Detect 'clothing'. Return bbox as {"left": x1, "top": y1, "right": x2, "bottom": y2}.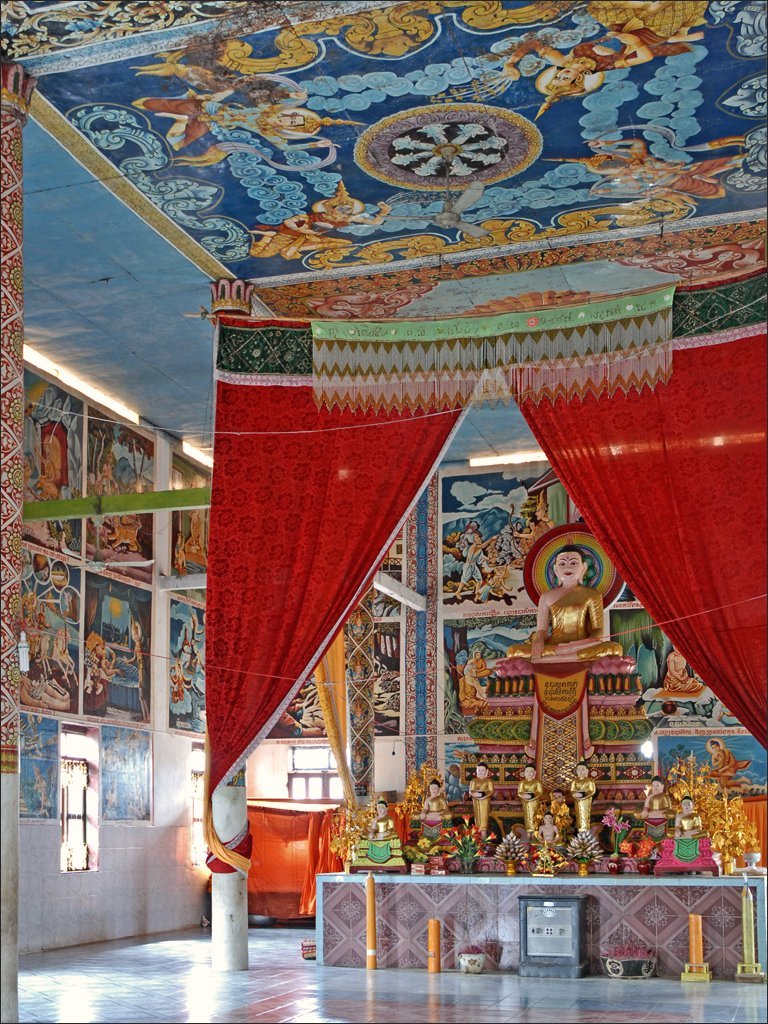
{"left": 721, "top": 751, "right": 751, "bottom": 789}.
